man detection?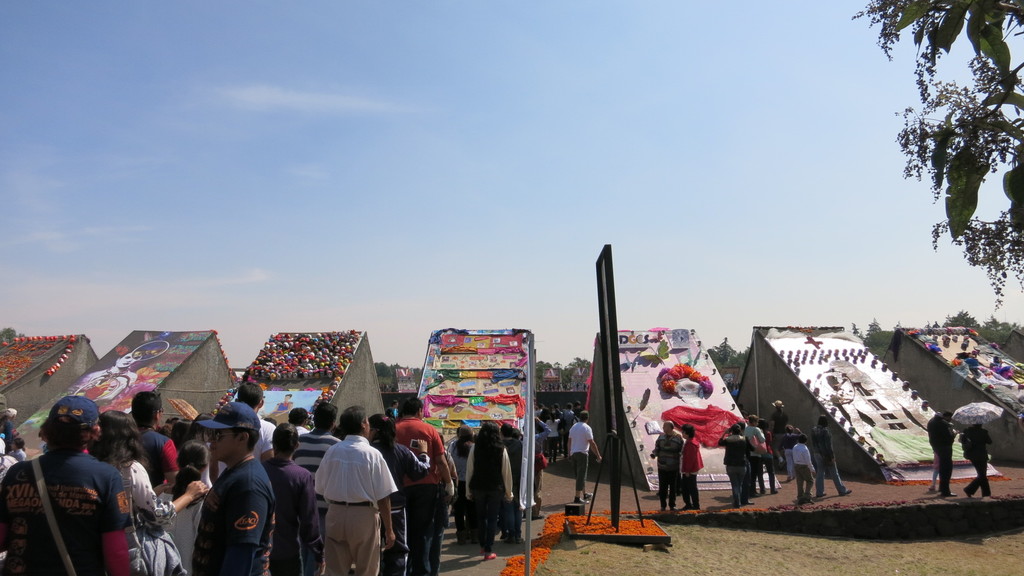
[314,405,396,574]
